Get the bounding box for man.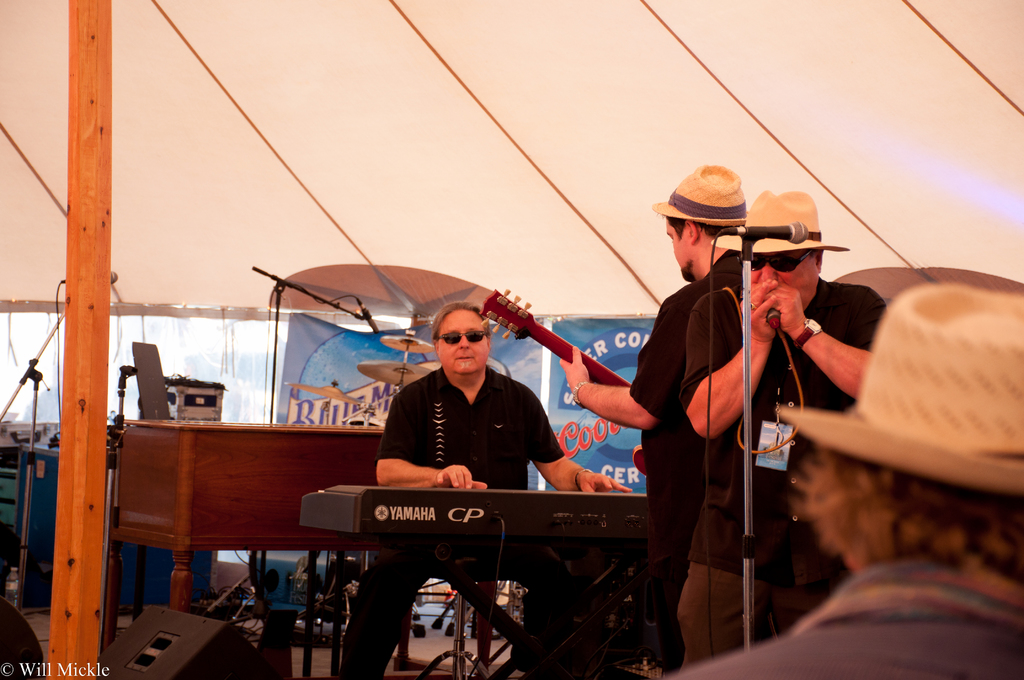
left=561, top=161, right=754, bottom=679.
